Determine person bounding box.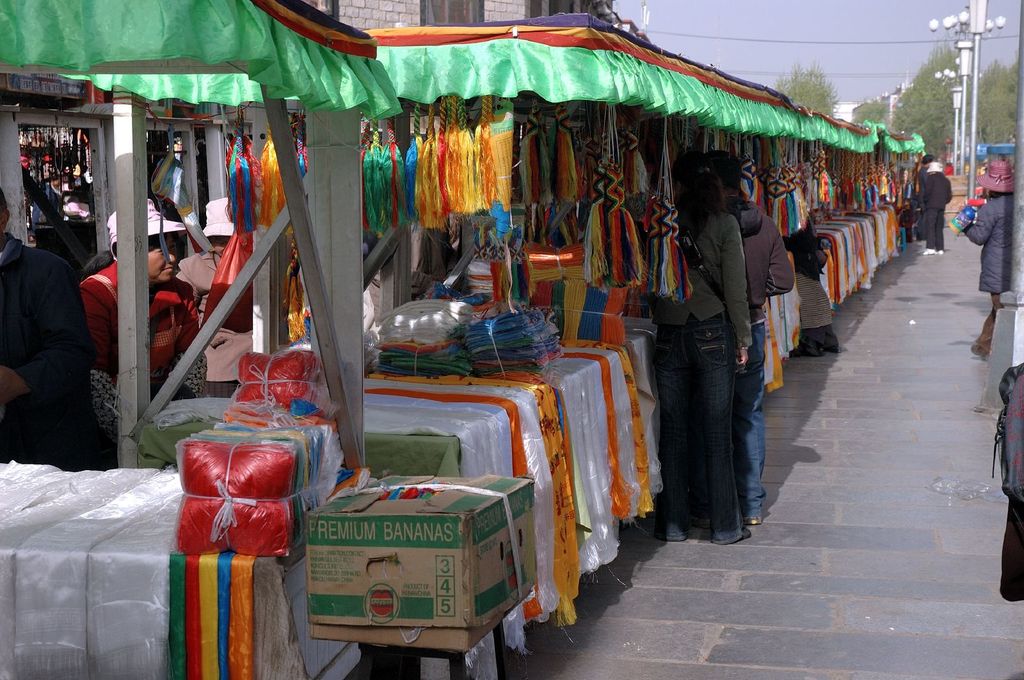
Determined: 922,161,956,256.
